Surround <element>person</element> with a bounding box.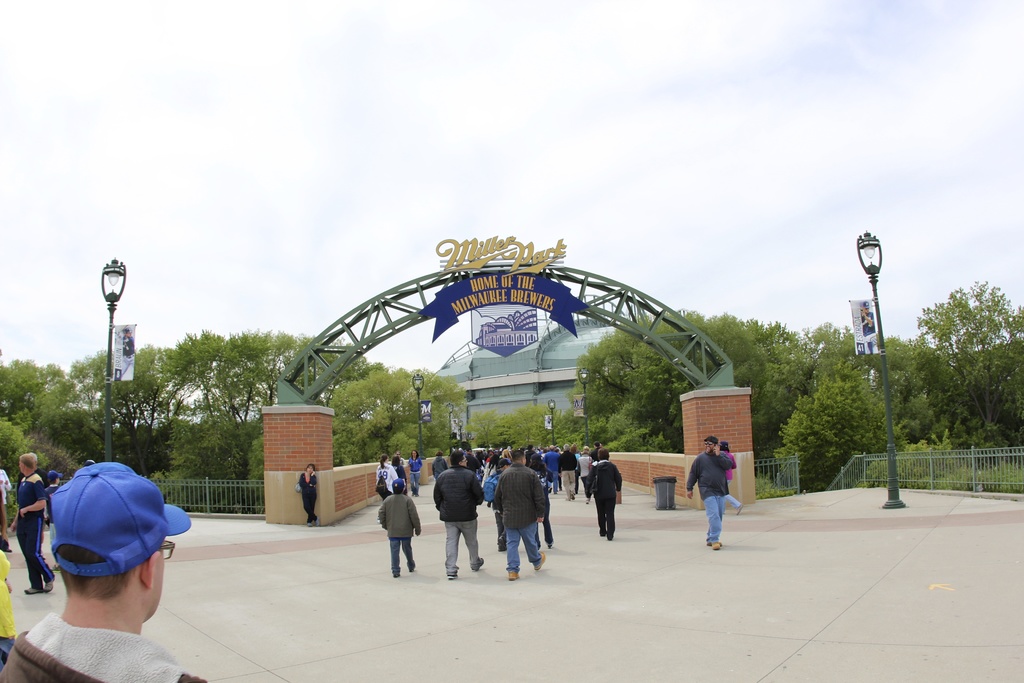
pyautogui.locateOnScreen(394, 457, 410, 495).
